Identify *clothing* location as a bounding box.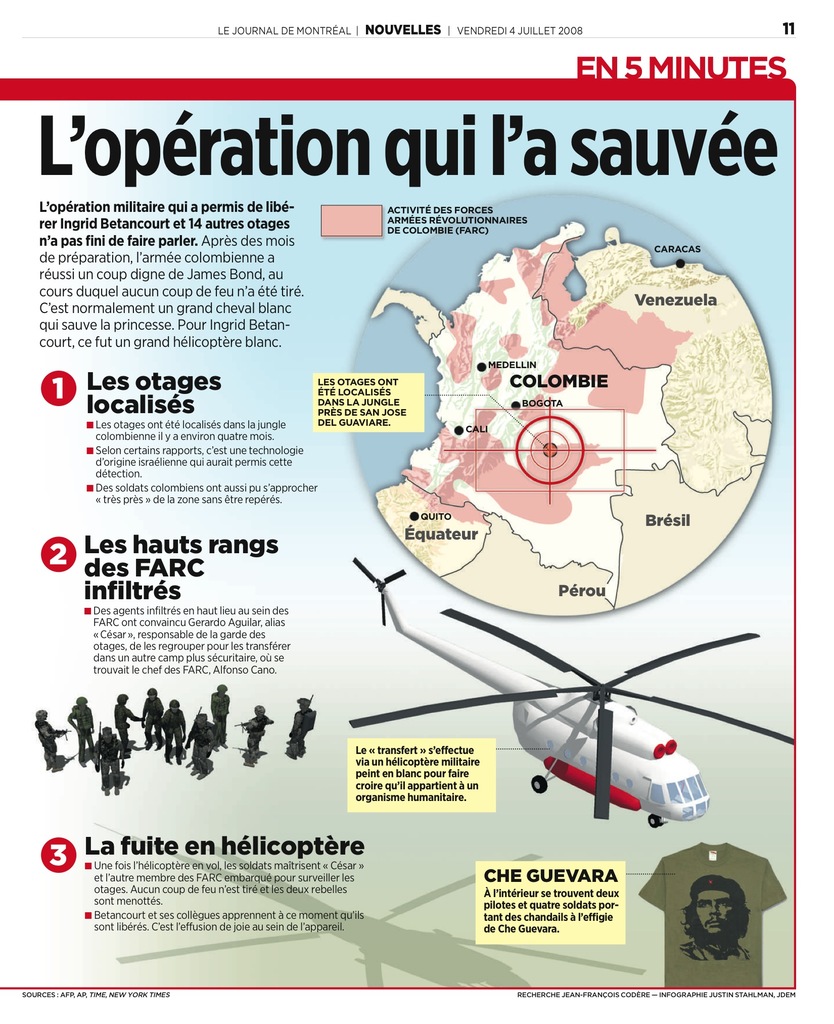
(140,692,154,758).
